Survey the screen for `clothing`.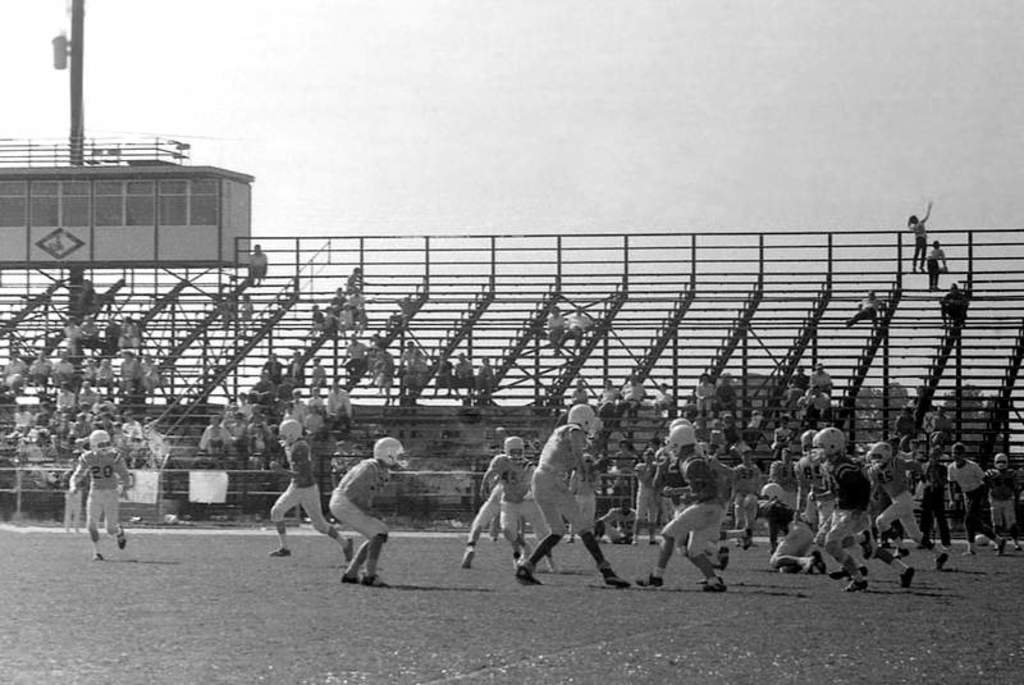
Survey found: [x1=721, y1=383, x2=742, y2=412].
